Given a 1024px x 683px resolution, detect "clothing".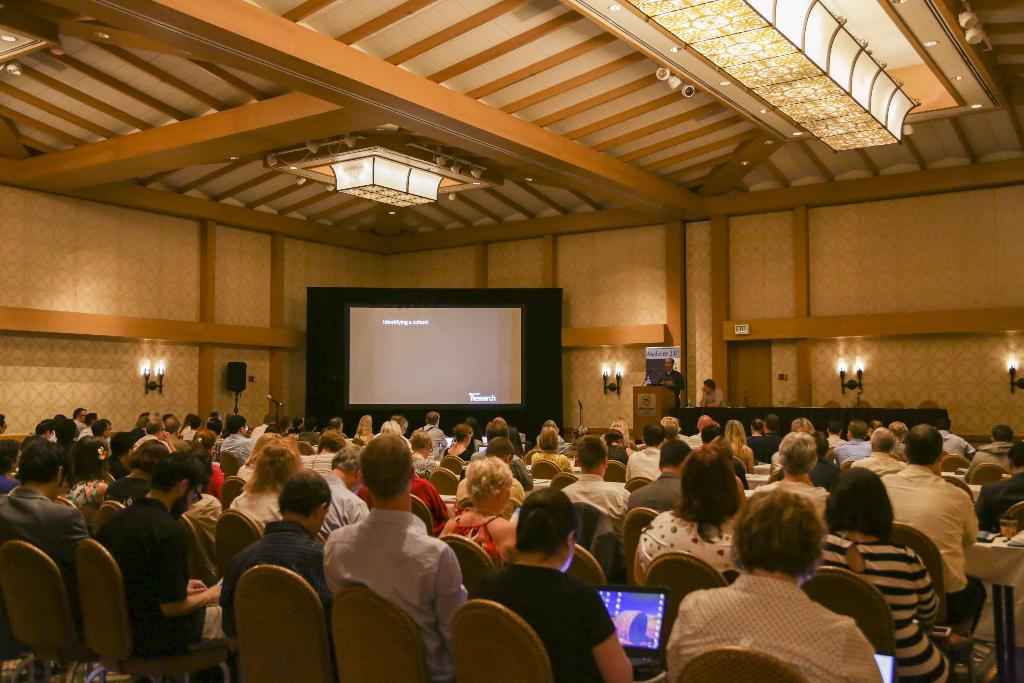
locate(613, 445, 669, 488).
